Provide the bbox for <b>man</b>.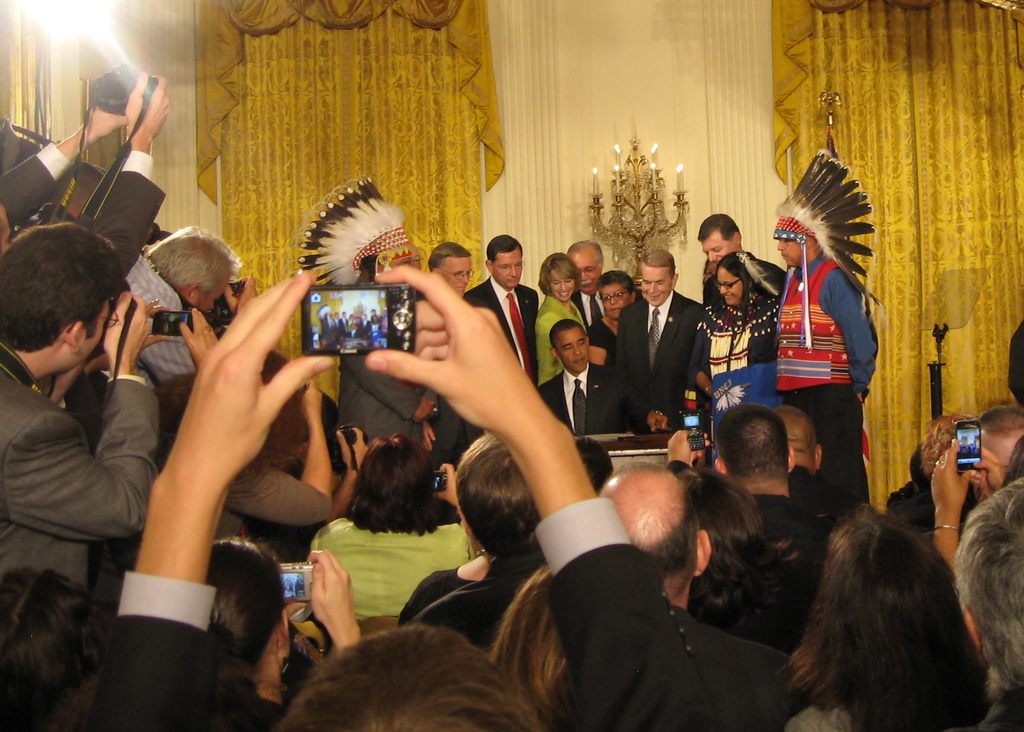
pyautogui.locateOnScreen(596, 463, 815, 731).
